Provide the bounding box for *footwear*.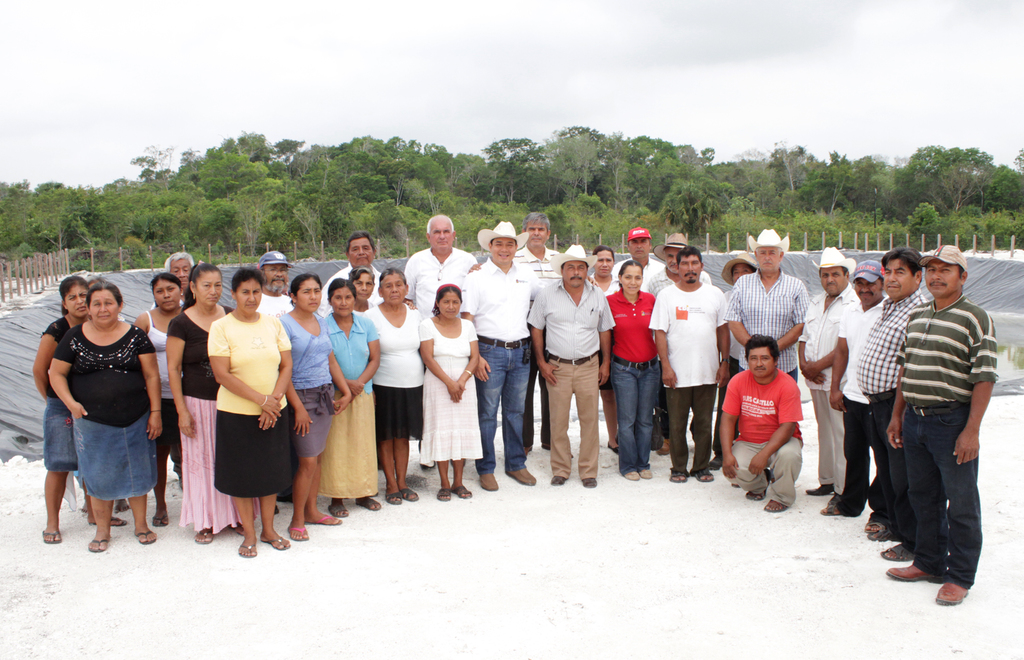
(40,524,60,543).
